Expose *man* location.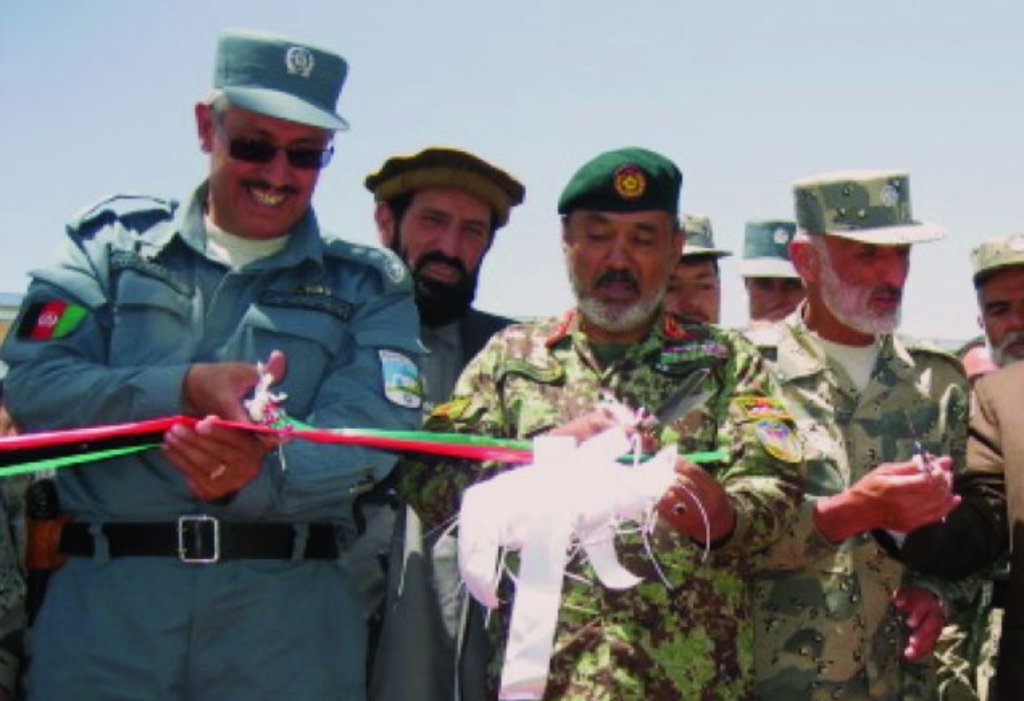
Exposed at <bbox>660, 205, 727, 337</bbox>.
